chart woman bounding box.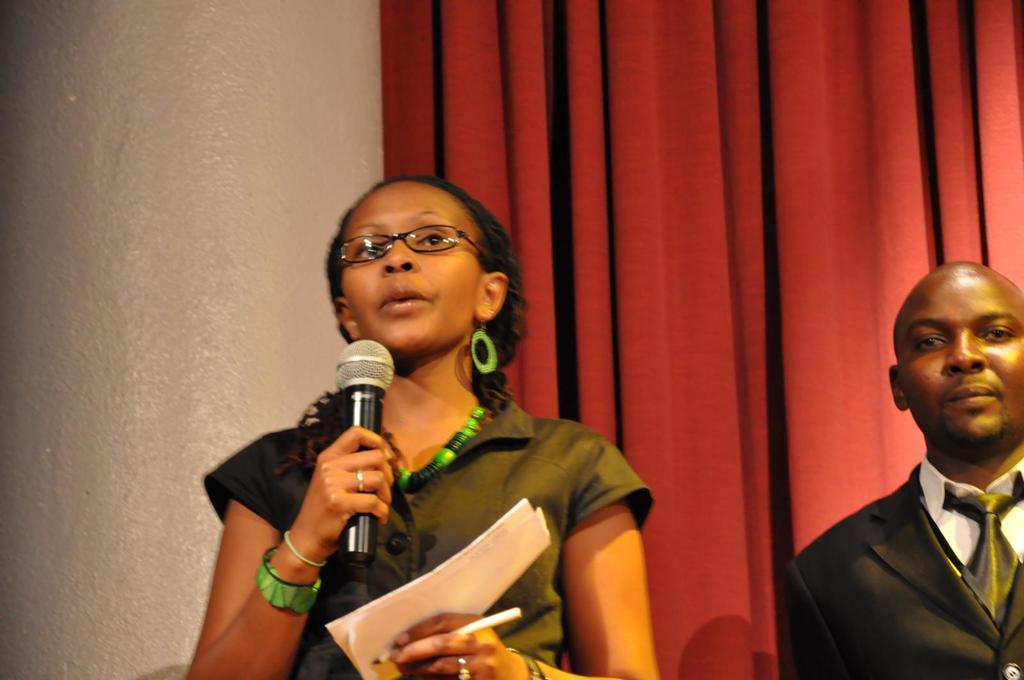
Charted: crop(179, 173, 657, 679).
